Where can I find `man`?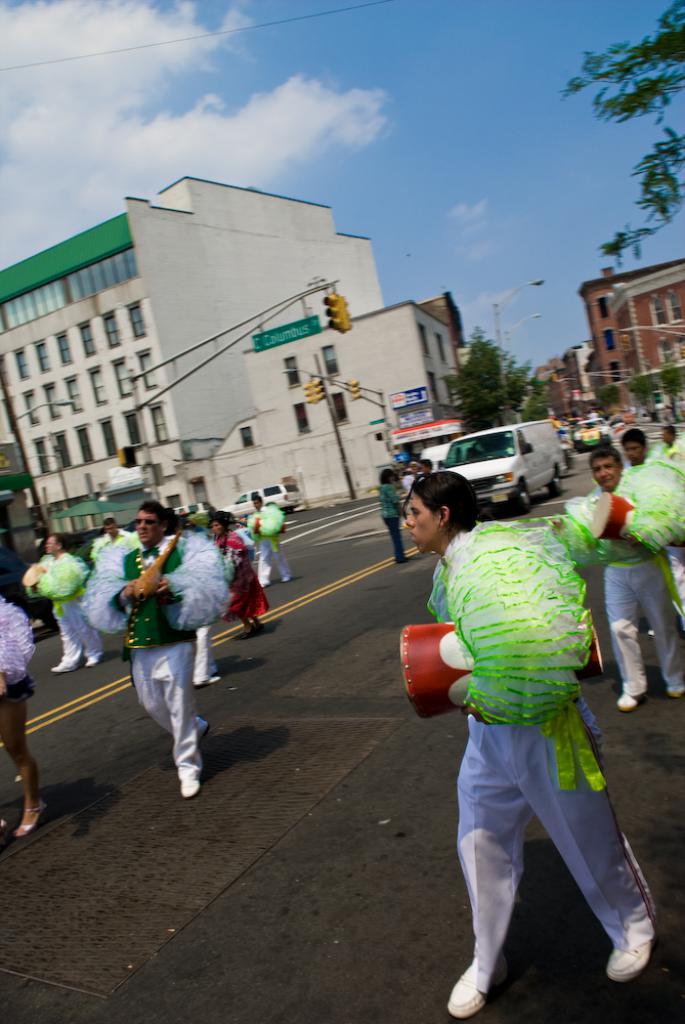
You can find it at (left=28, top=531, right=102, bottom=673).
